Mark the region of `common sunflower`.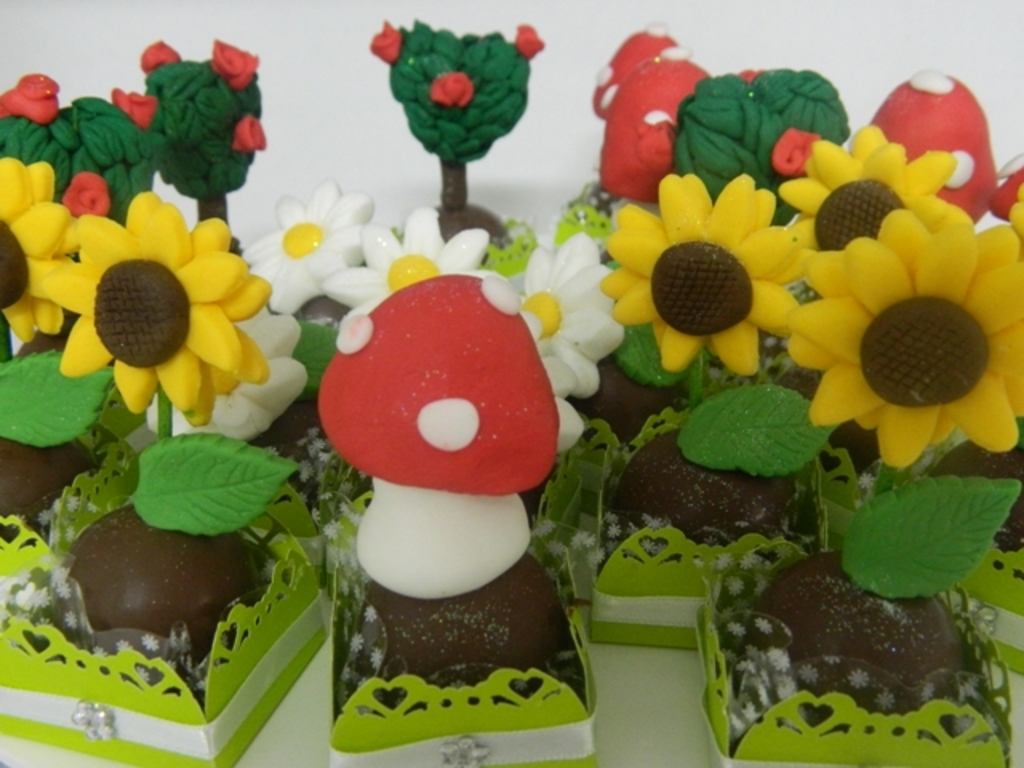
Region: <box>786,112,970,277</box>.
